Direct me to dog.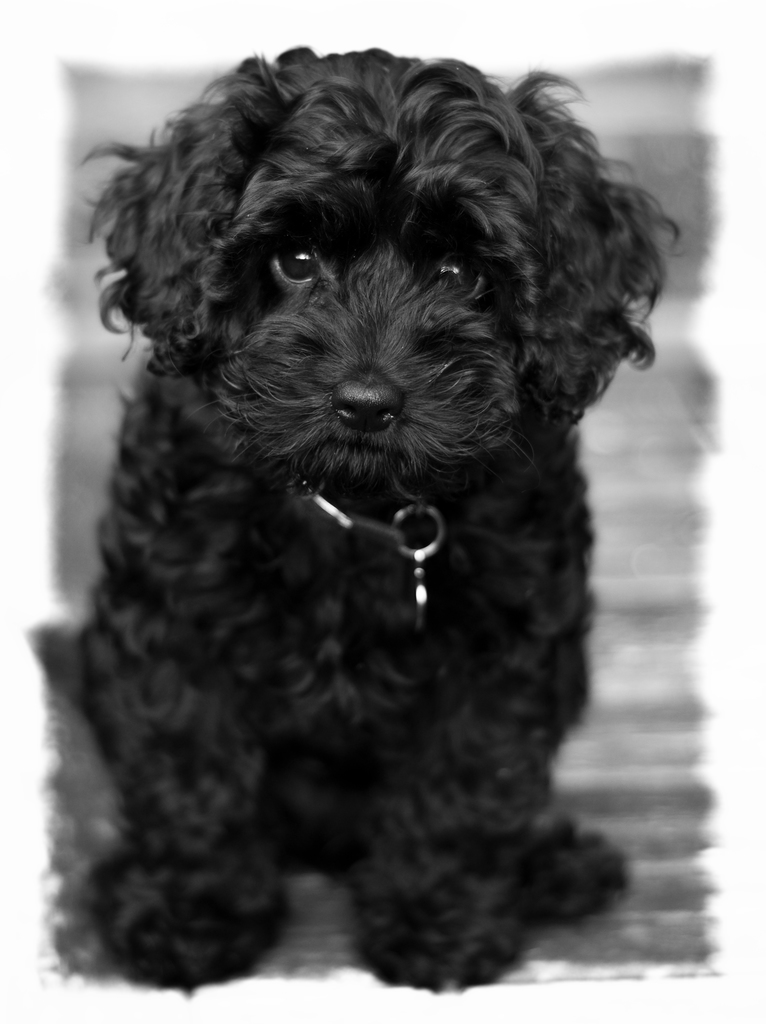
Direction: box=[31, 36, 689, 996].
